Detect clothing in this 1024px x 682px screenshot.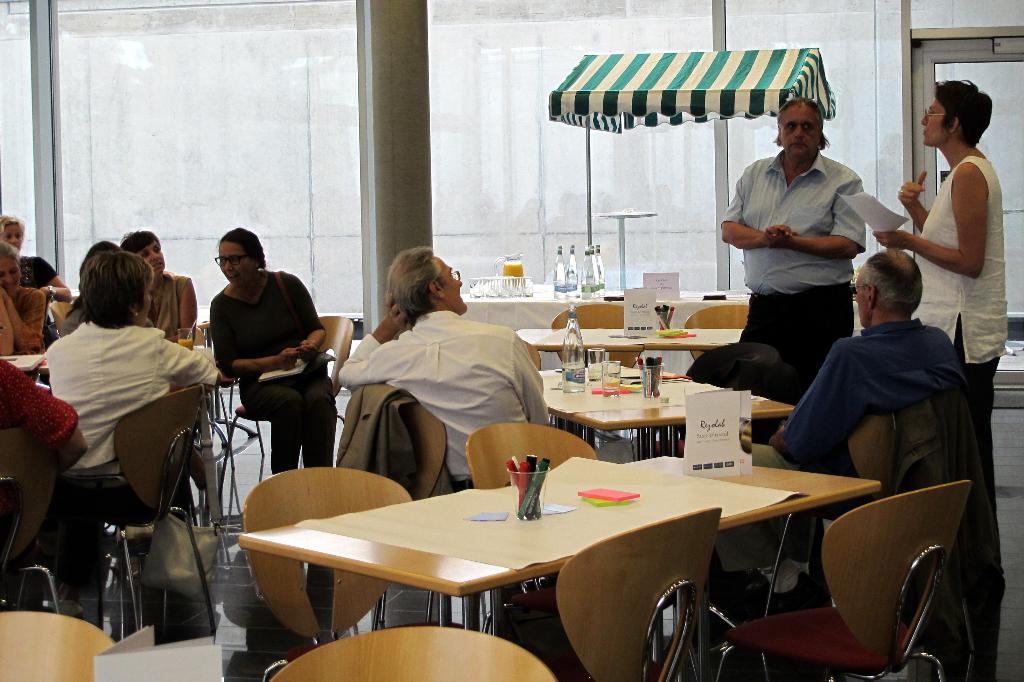
Detection: Rect(150, 268, 191, 339).
